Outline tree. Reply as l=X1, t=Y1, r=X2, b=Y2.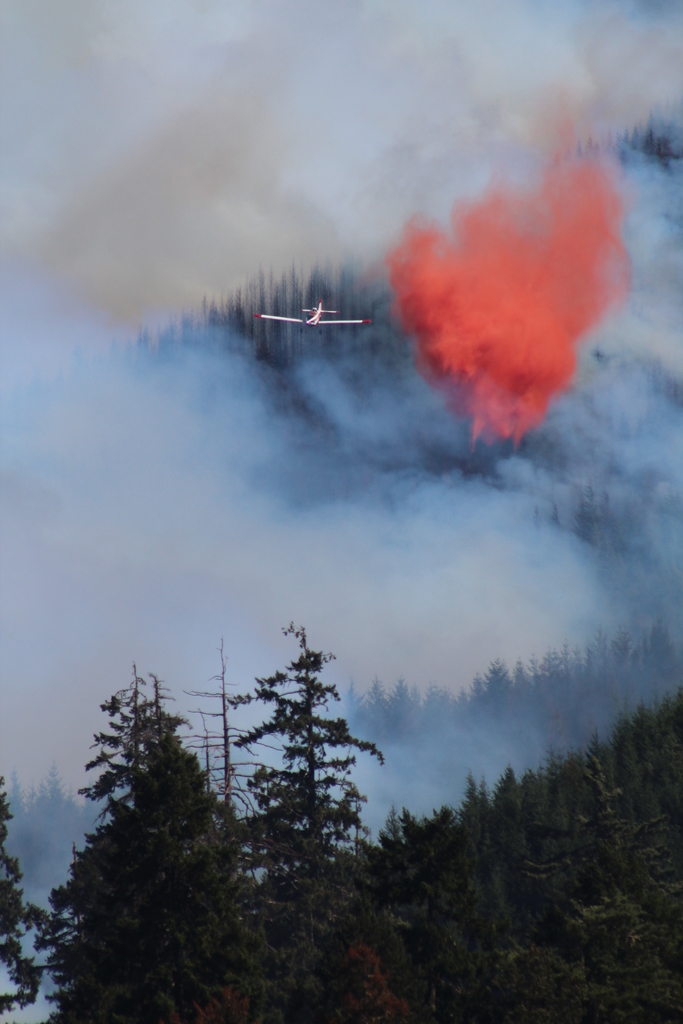
l=349, t=806, r=490, b=1004.
